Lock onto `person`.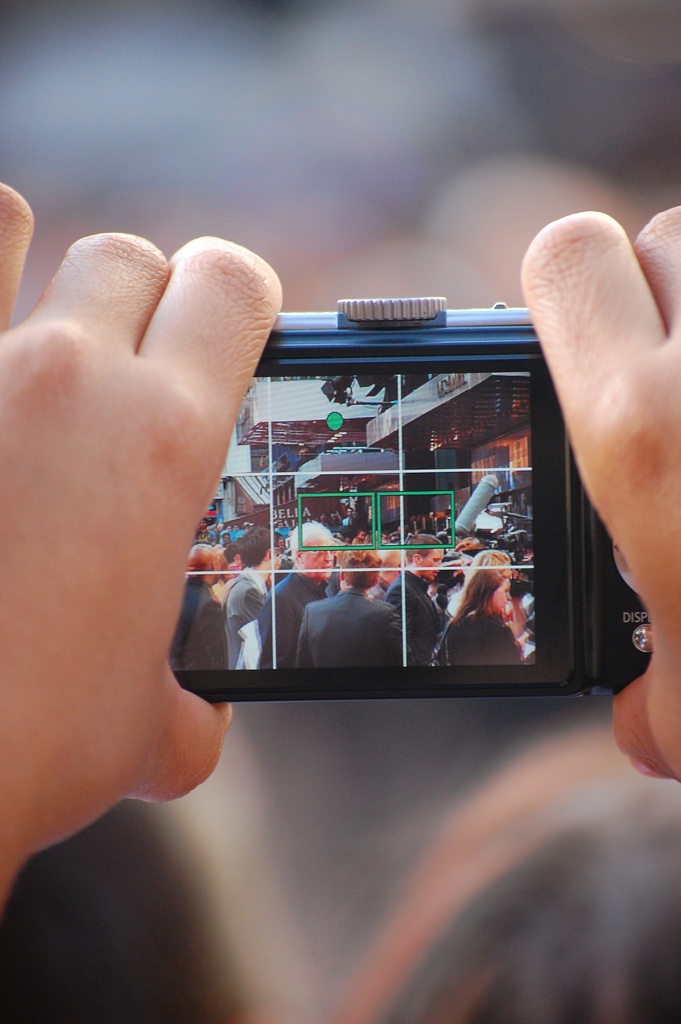
Locked: <box>0,182,680,913</box>.
